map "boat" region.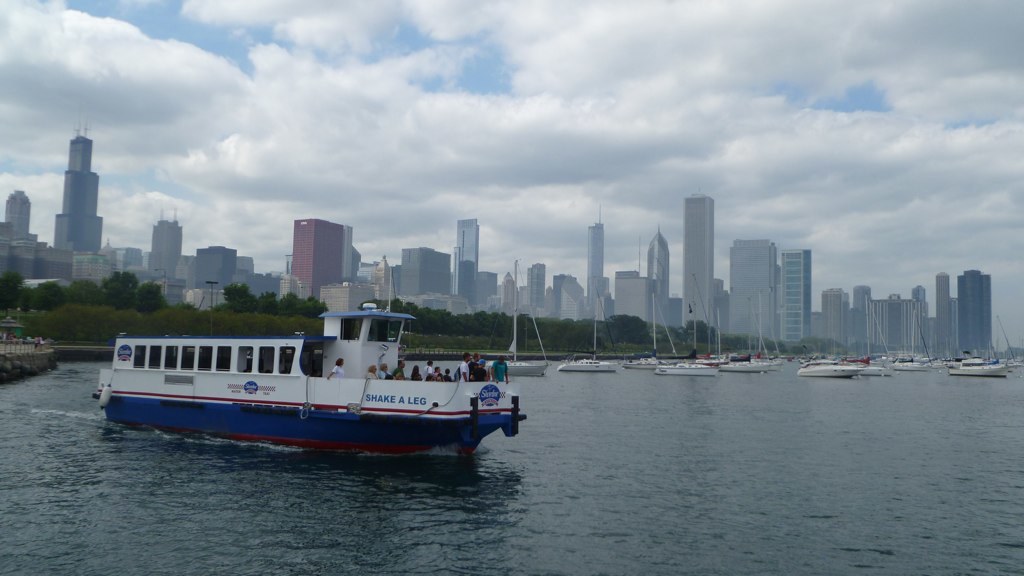
Mapped to (945,353,1006,382).
